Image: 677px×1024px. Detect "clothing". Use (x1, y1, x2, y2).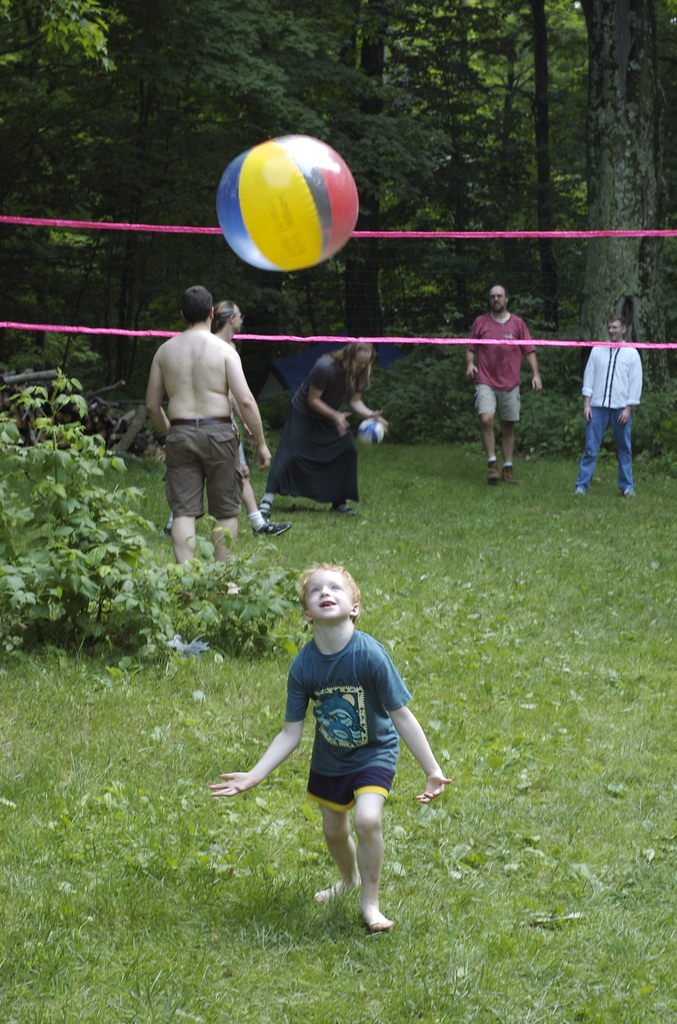
(161, 413, 240, 522).
